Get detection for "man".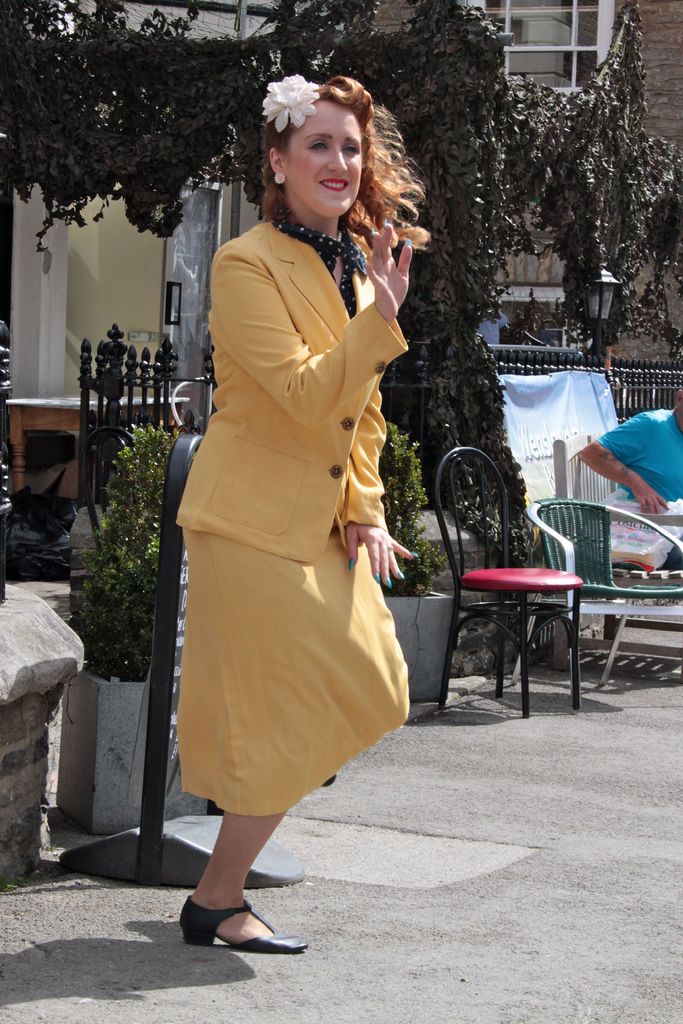
Detection: (left=572, top=374, right=682, bottom=582).
